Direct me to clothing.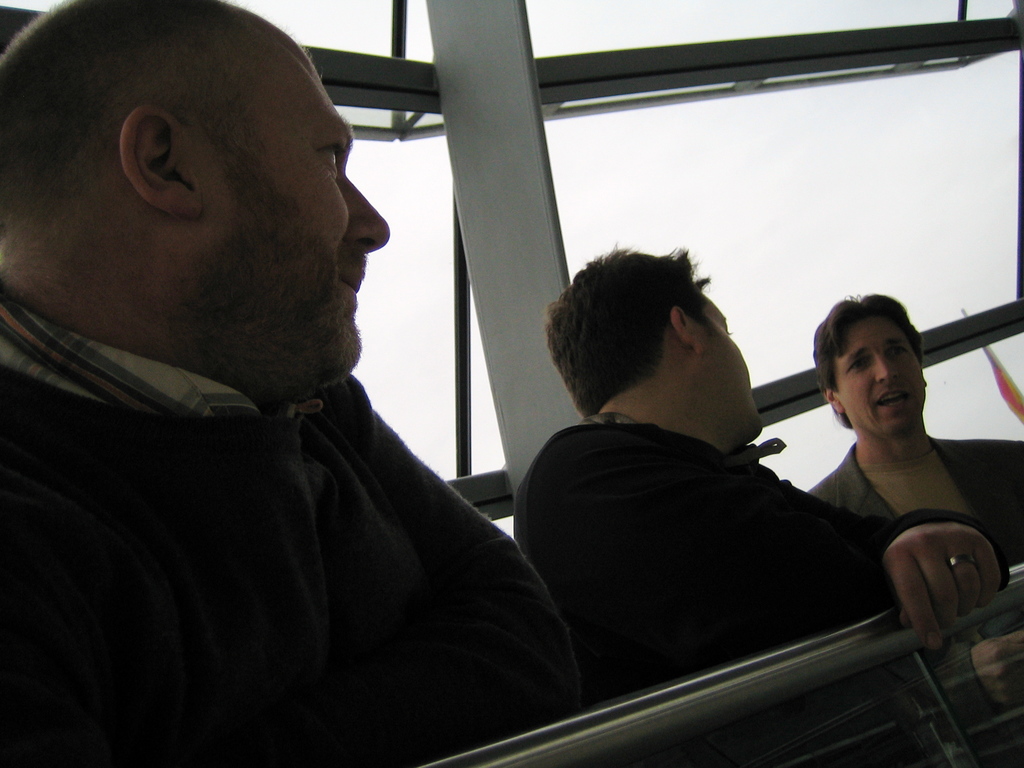
Direction: bbox=(798, 433, 1023, 559).
